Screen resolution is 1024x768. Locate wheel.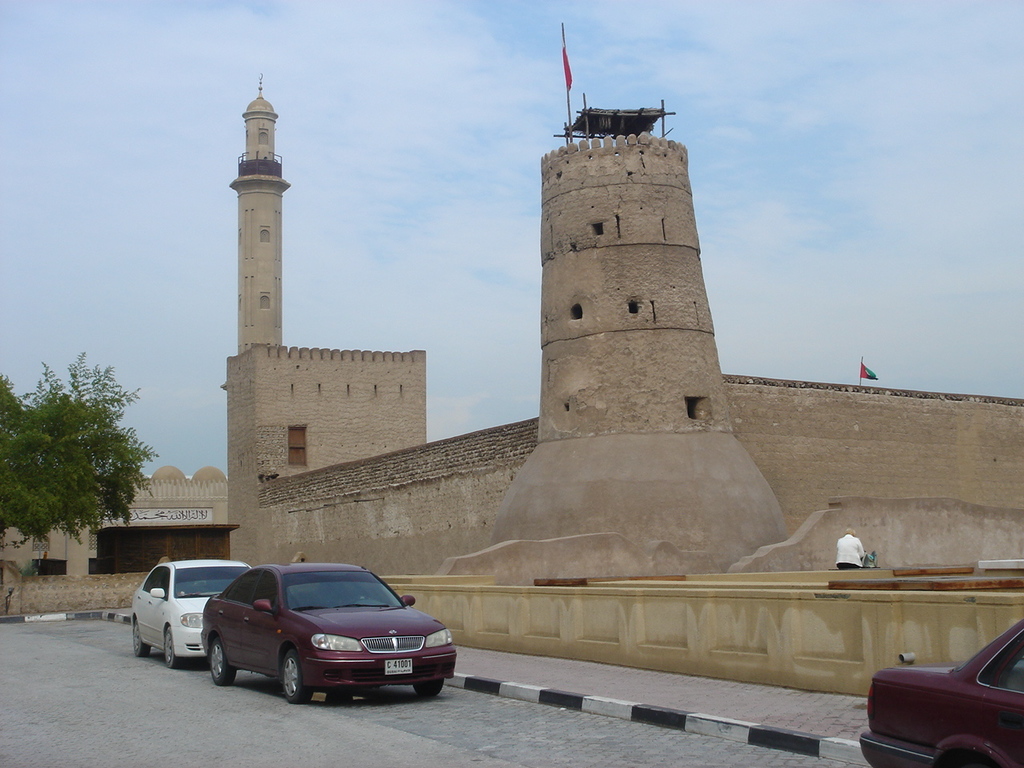
[164, 626, 178, 668].
